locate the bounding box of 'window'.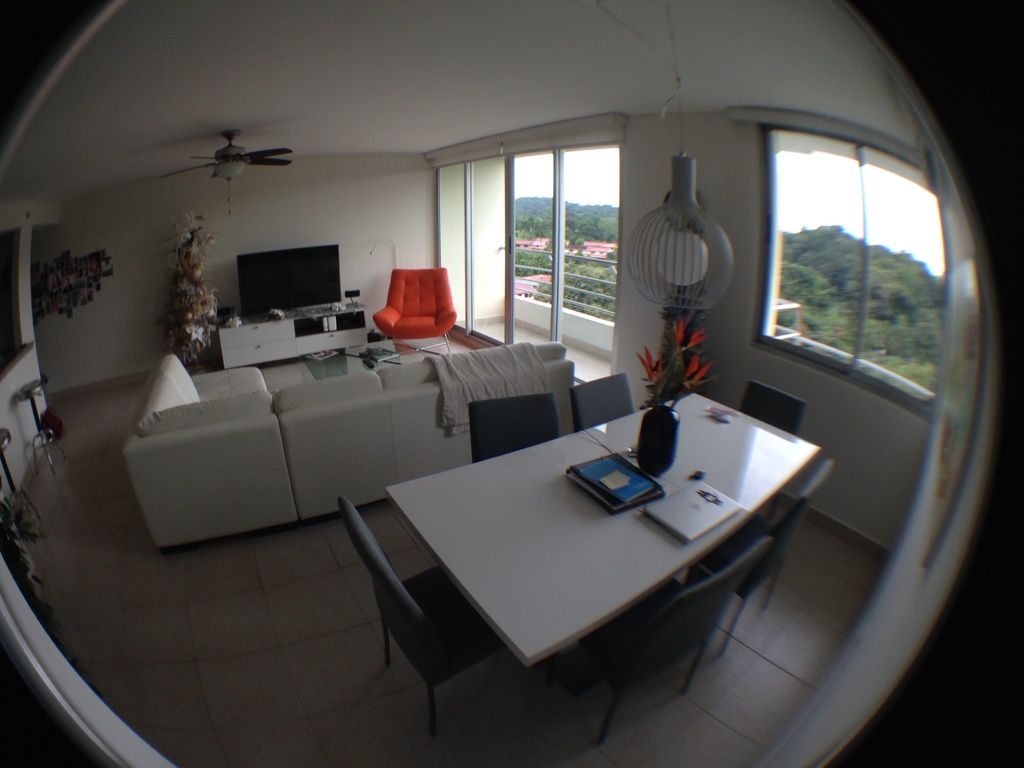
Bounding box: [751, 119, 938, 413].
